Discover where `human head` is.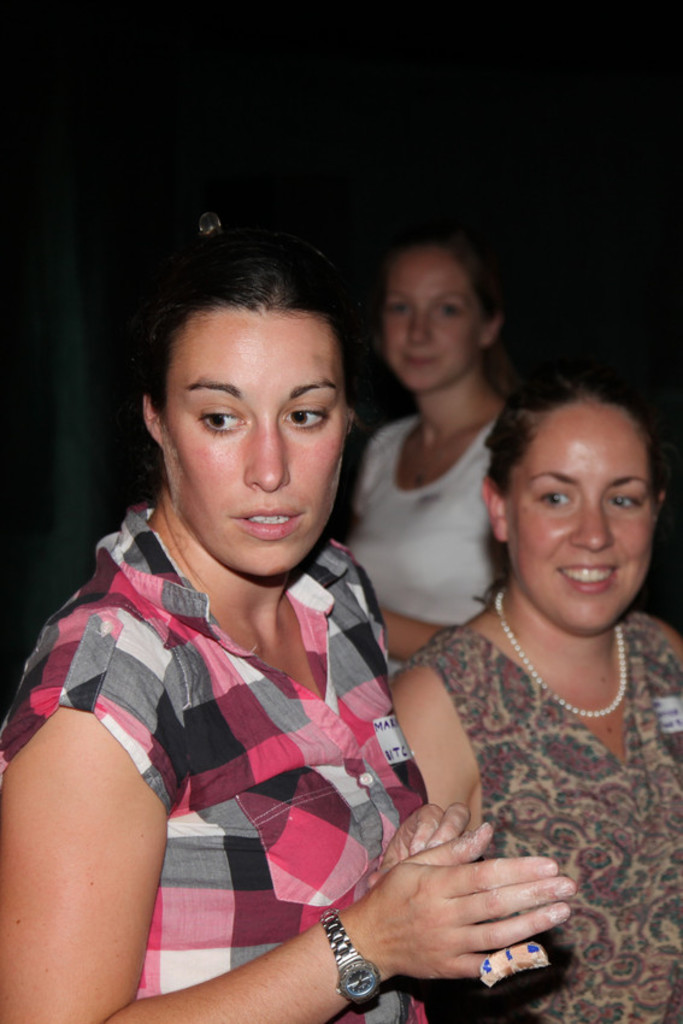
Discovered at 384, 233, 506, 402.
